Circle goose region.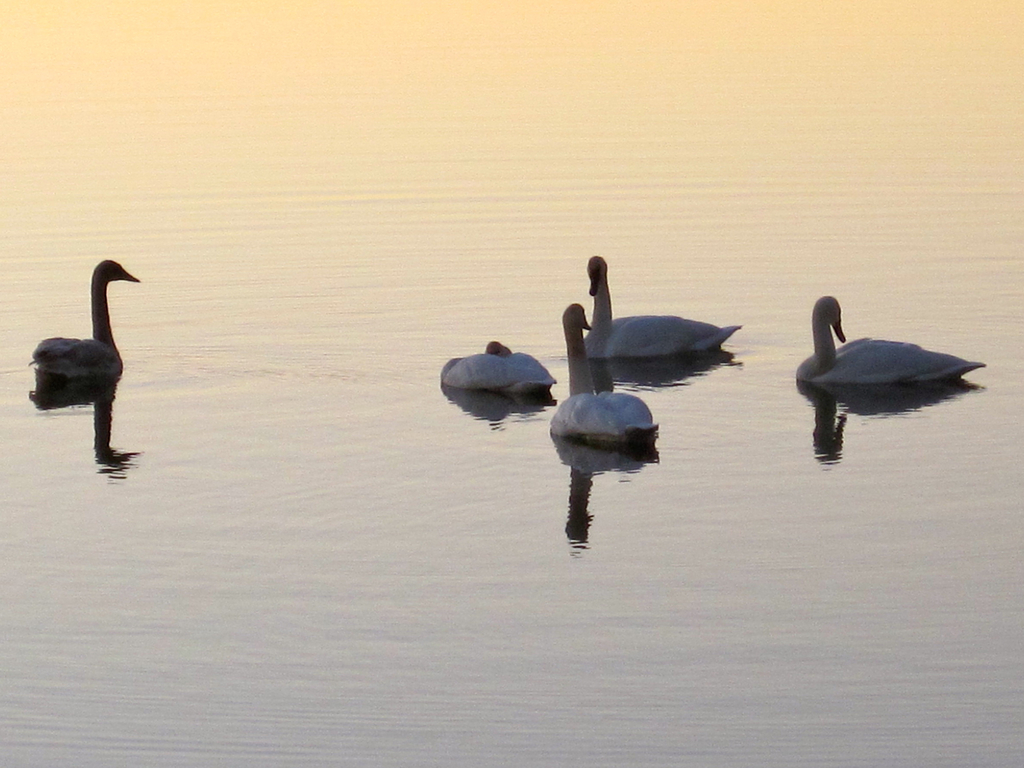
Region: pyautogui.locateOnScreen(548, 295, 658, 449).
